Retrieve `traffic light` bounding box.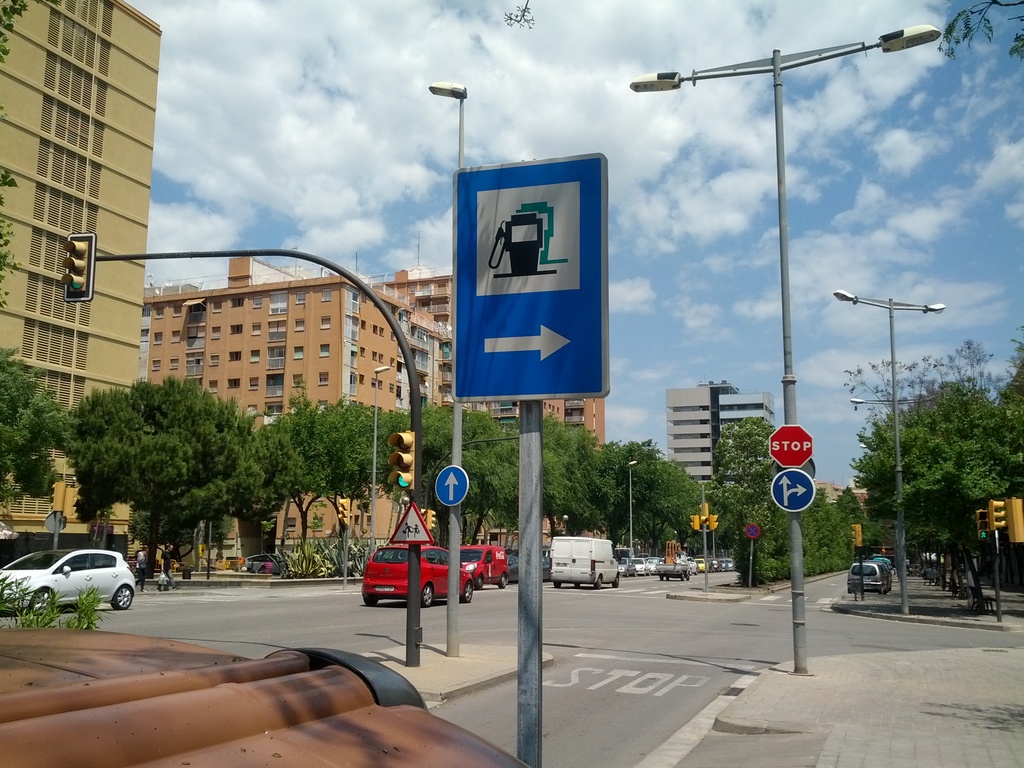
Bounding box: <bbox>697, 501, 708, 517</bbox>.
